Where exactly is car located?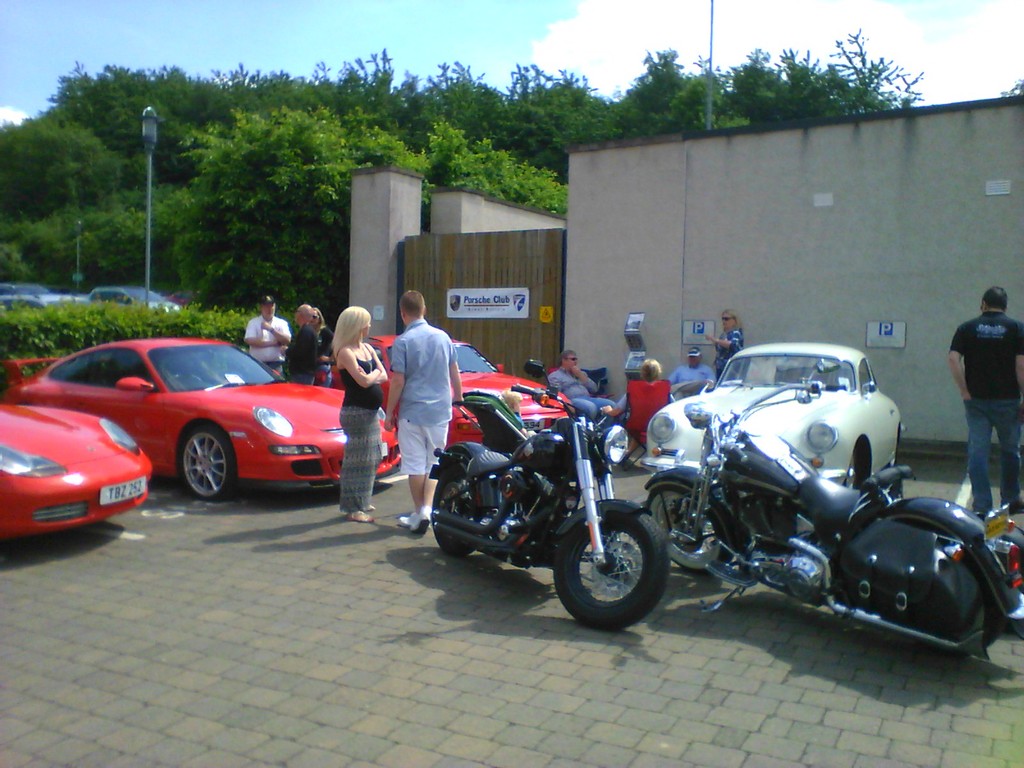
Its bounding box is 636, 339, 901, 500.
